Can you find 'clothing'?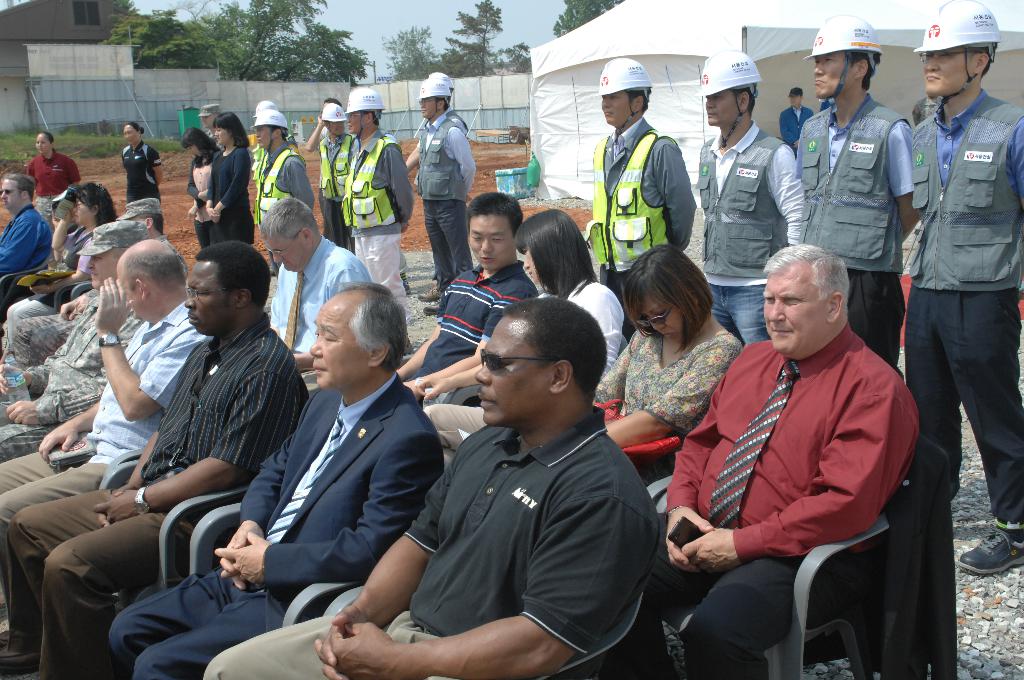
Yes, bounding box: <region>428, 282, 630, 448</region>.
